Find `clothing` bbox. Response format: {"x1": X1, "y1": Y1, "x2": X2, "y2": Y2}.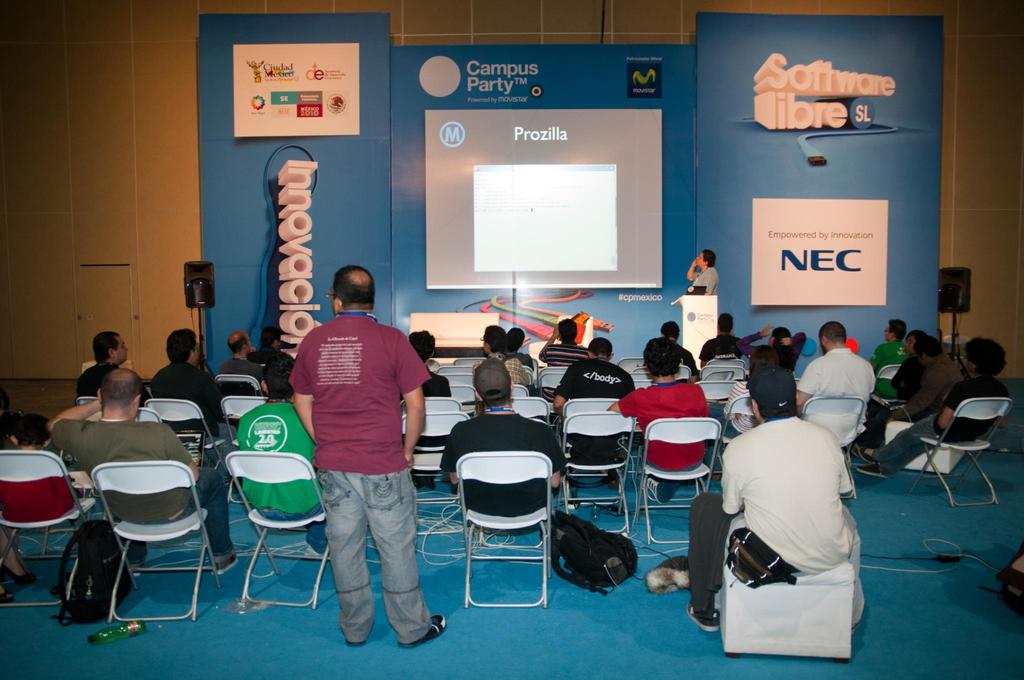
{"x1": 870, "y1": 371, "x2": 1005, "y2": 474}.
